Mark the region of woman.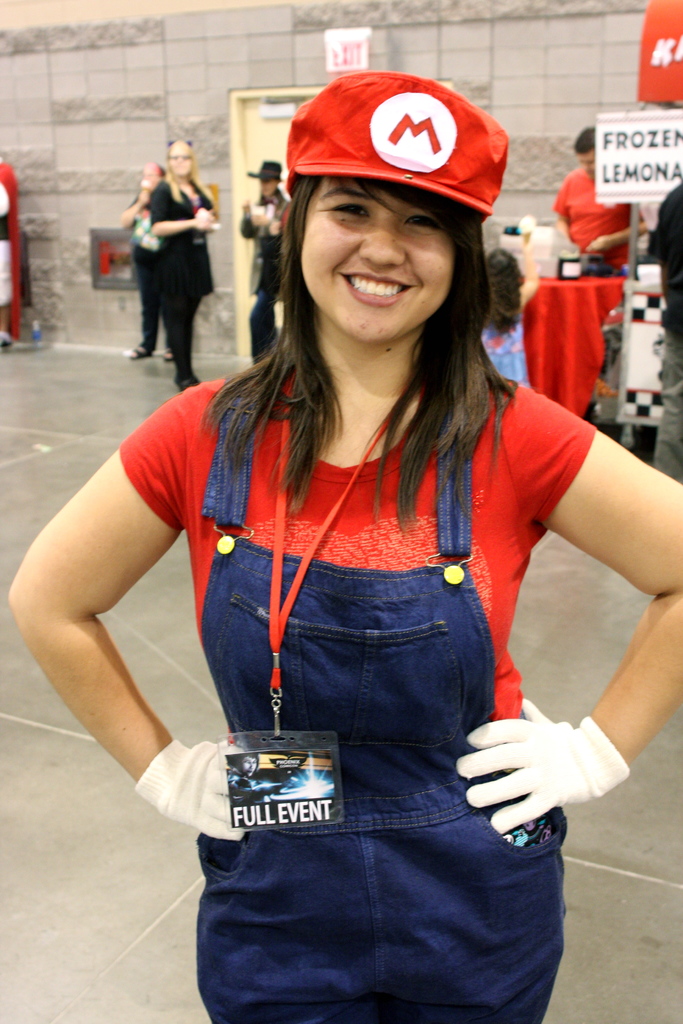
Region: region(150, 140, 226, 396).
